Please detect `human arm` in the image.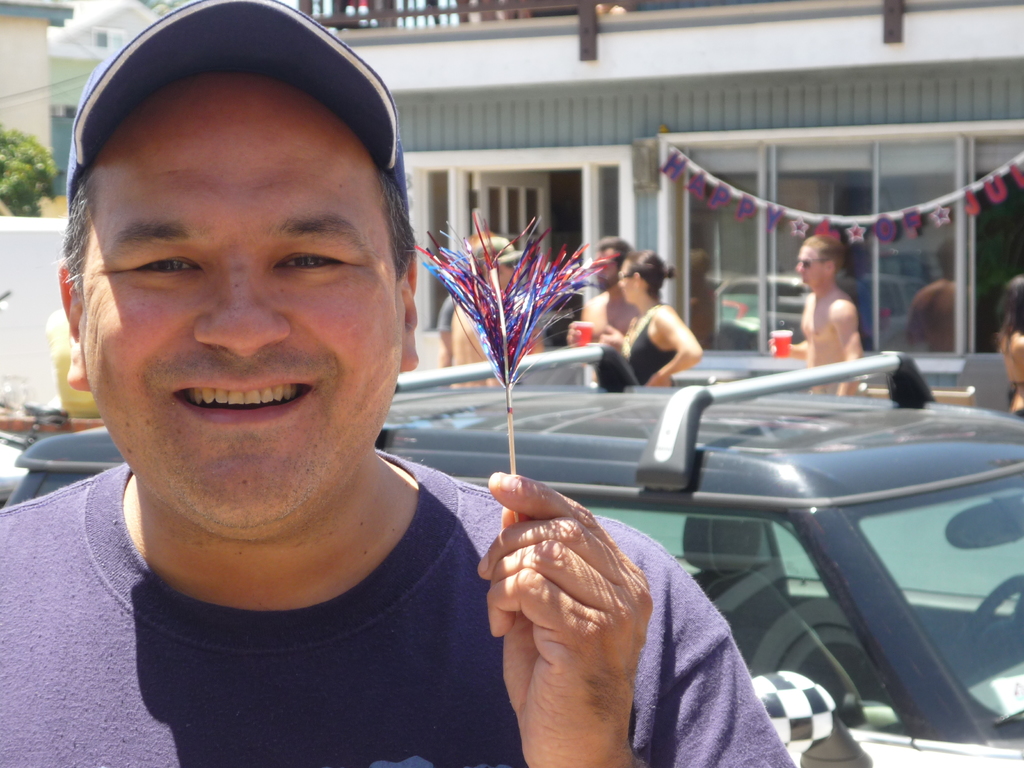
l=568, t=321, r=584, b=347.
